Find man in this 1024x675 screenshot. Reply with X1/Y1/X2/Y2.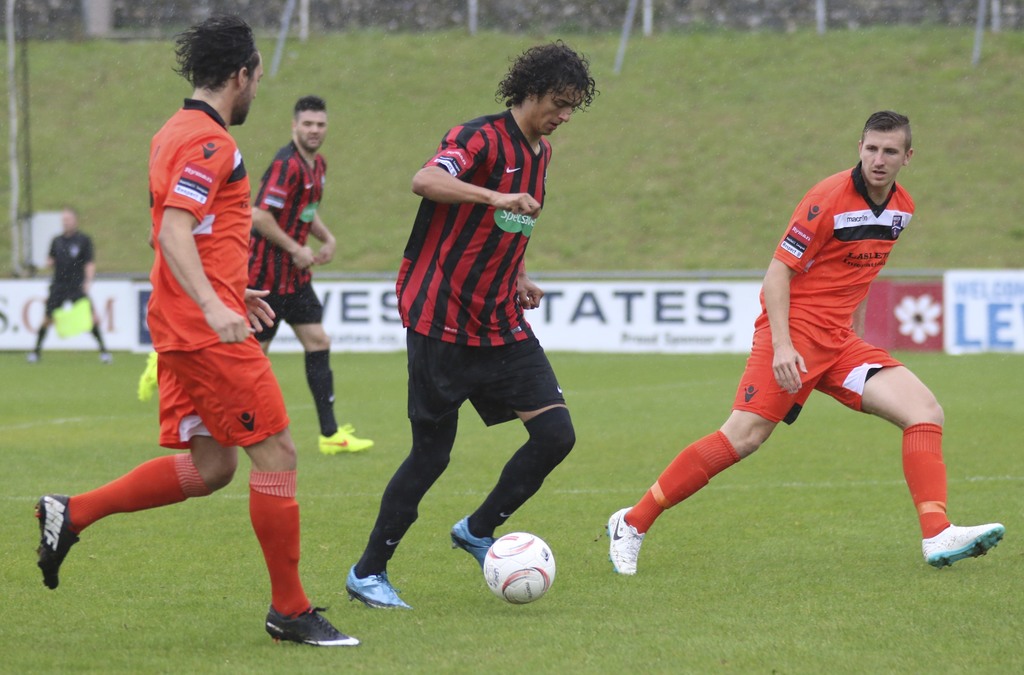
34/13/367/653.
